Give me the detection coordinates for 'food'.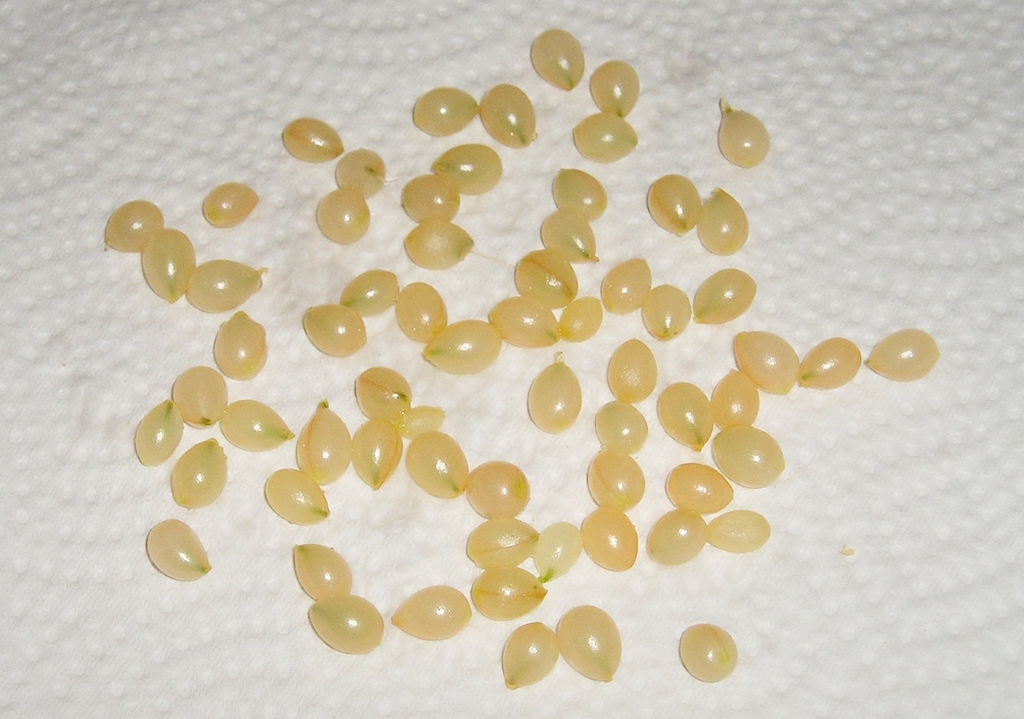
173, 437, 225, 508.
